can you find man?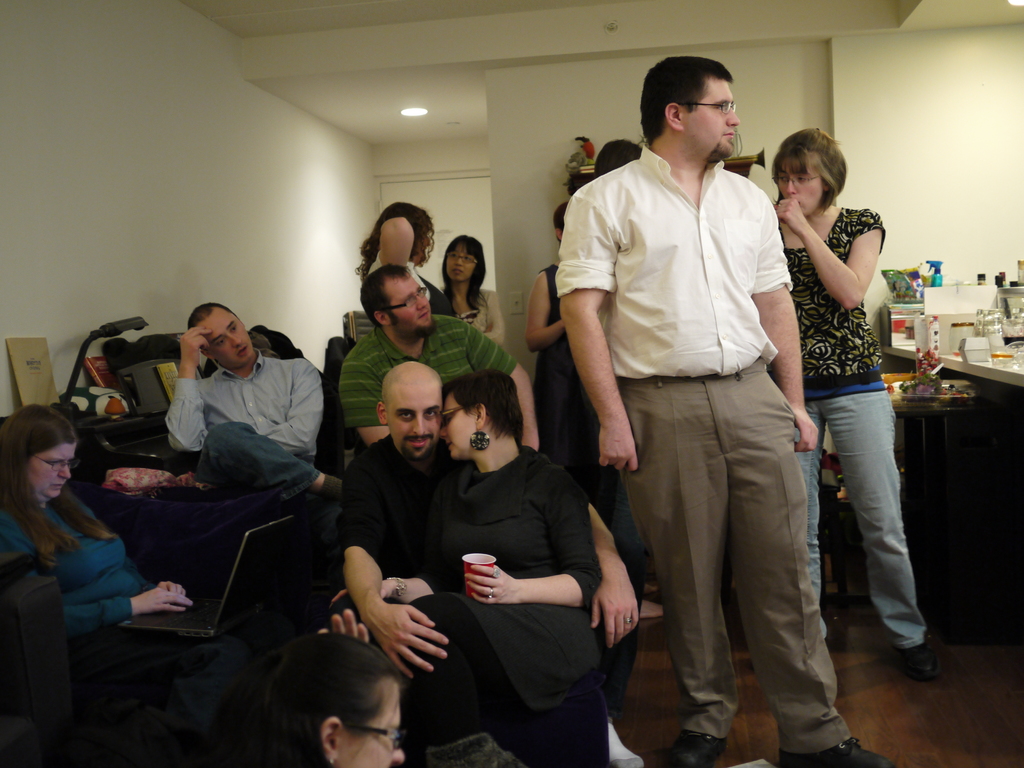
Yes, bounding box: bbox(323, 367, 643, 682).
